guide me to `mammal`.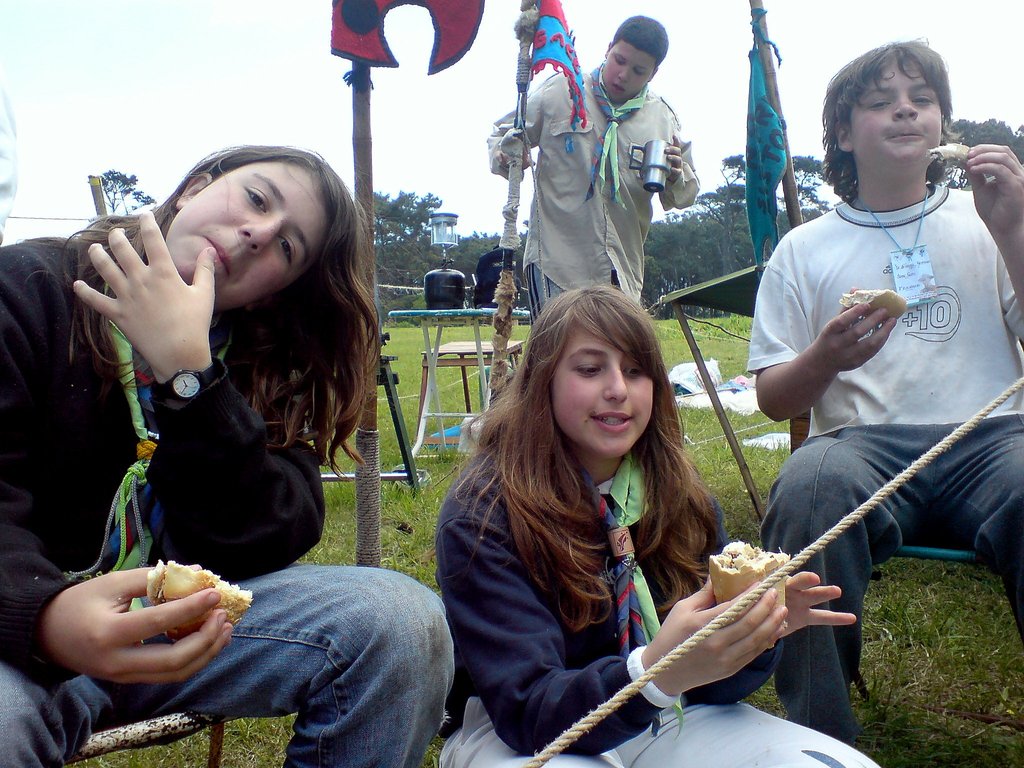
Guidance: 436/282/879/767.
